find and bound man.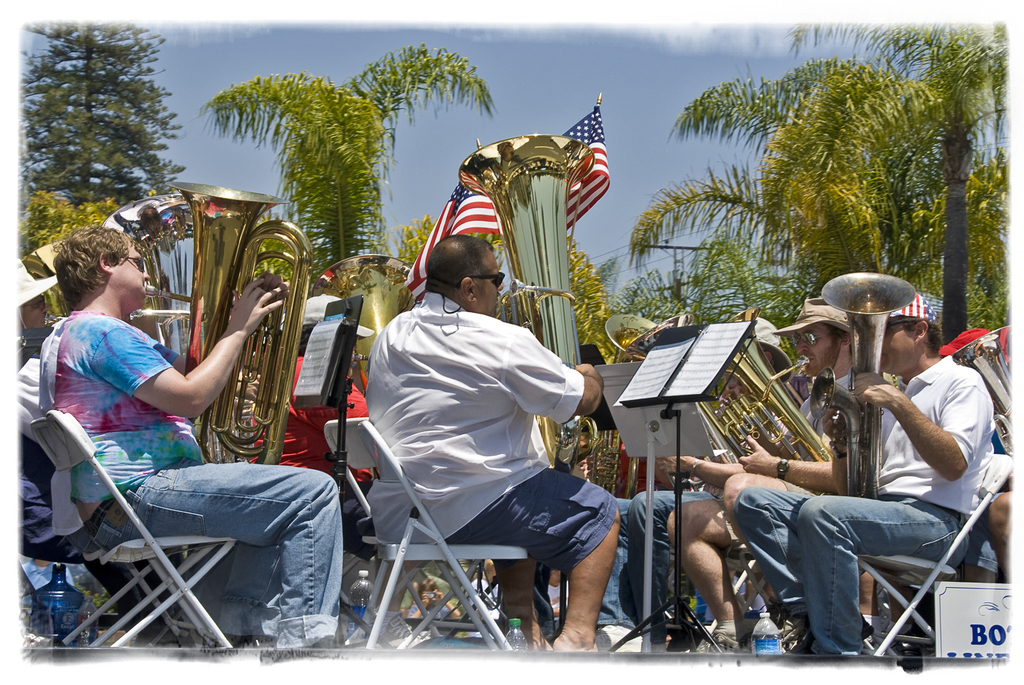
Bound: (36,229,338,653).
